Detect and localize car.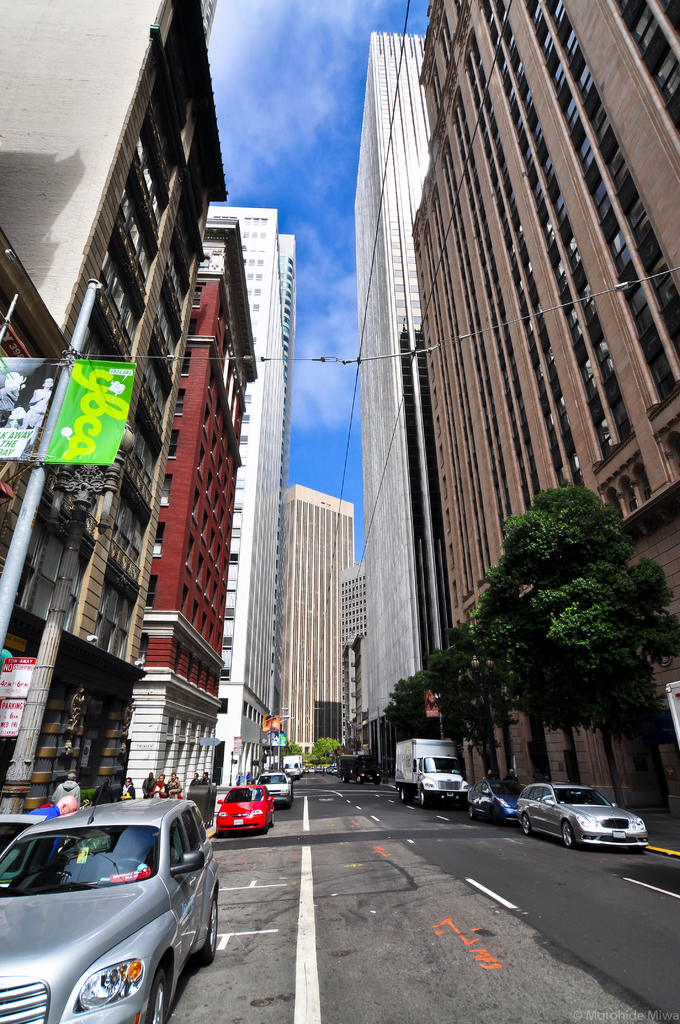
Localized at bbox=(518, 779, 647, 851).
